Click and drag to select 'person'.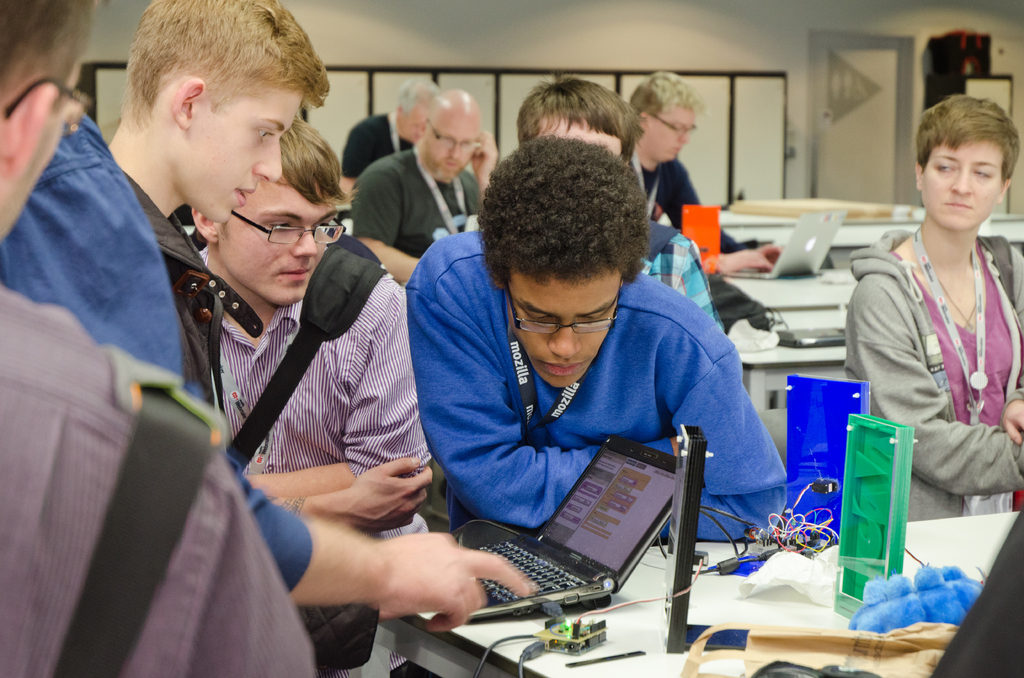
Selection: pyautogui.locateOnScreen(465, 77, 727, 336).
